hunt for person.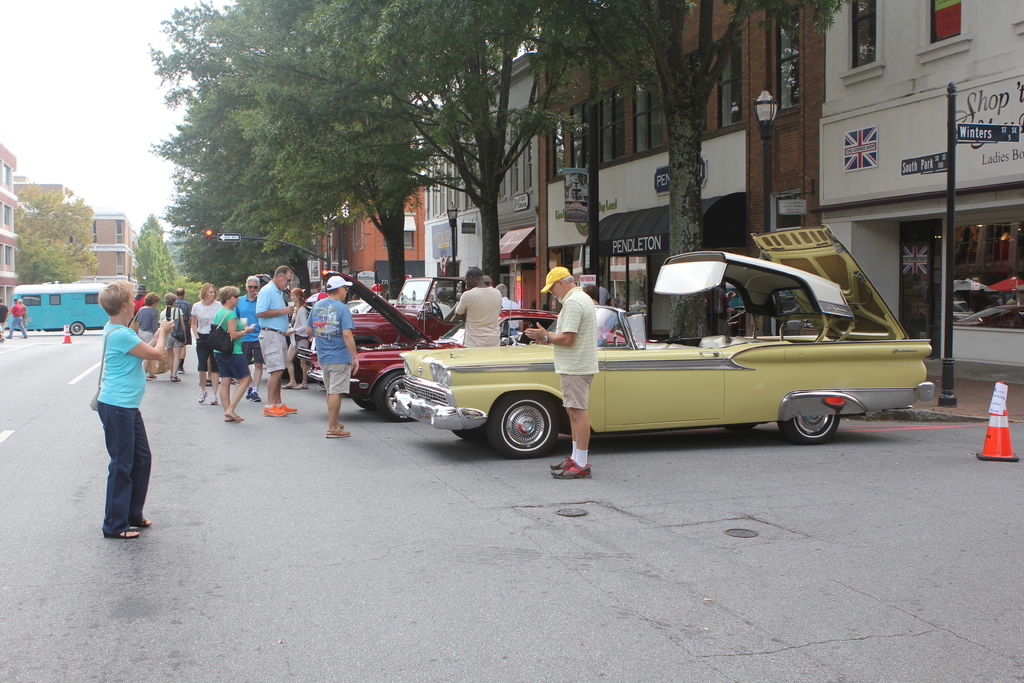
Hunted down at [236,277,254,403].
